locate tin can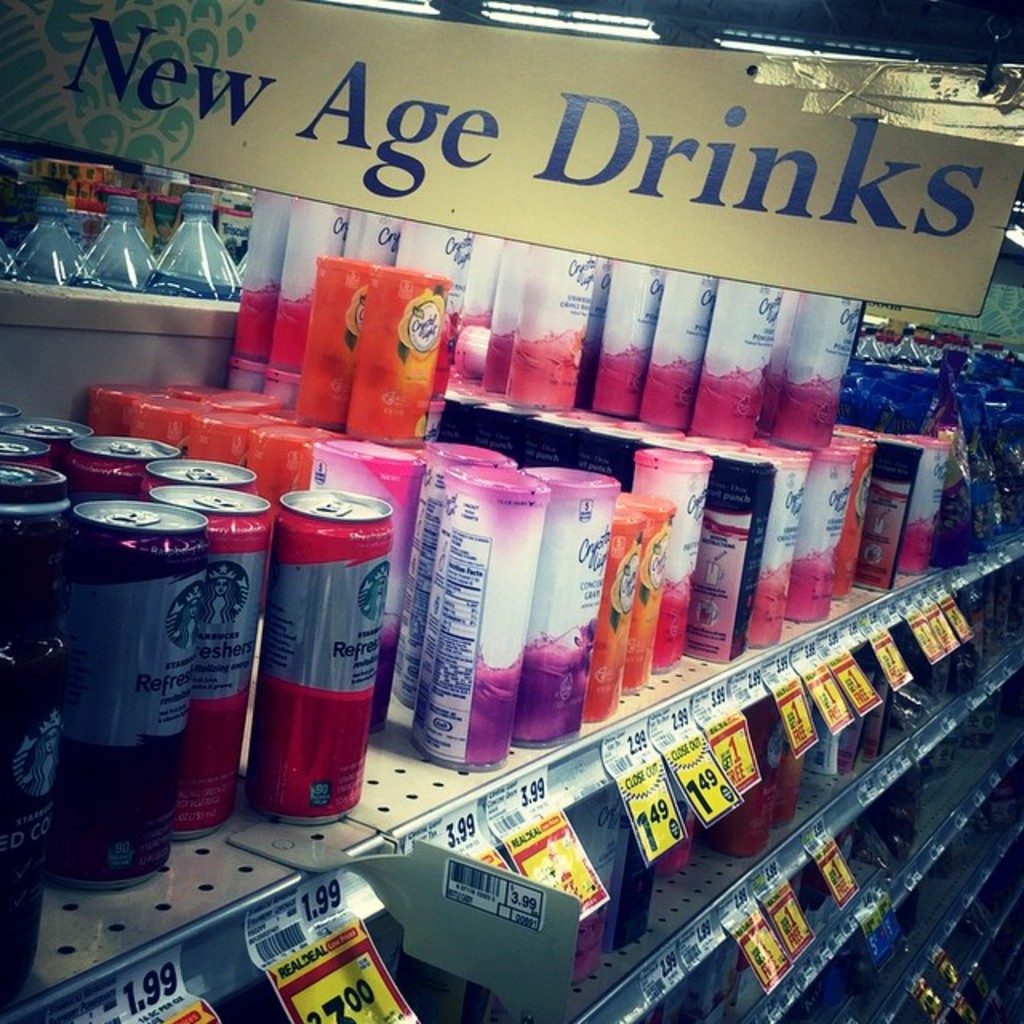
765, 282, 856, 453
